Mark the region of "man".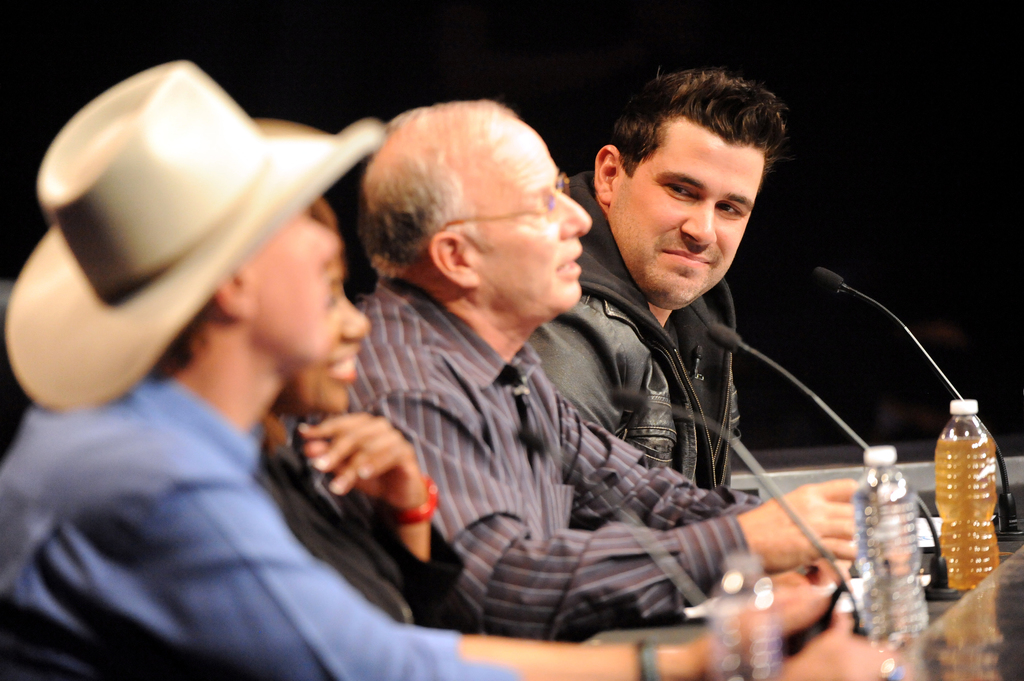
Region: {"left": 535, "top": 63, "right": 824, "bottom": 527}.
